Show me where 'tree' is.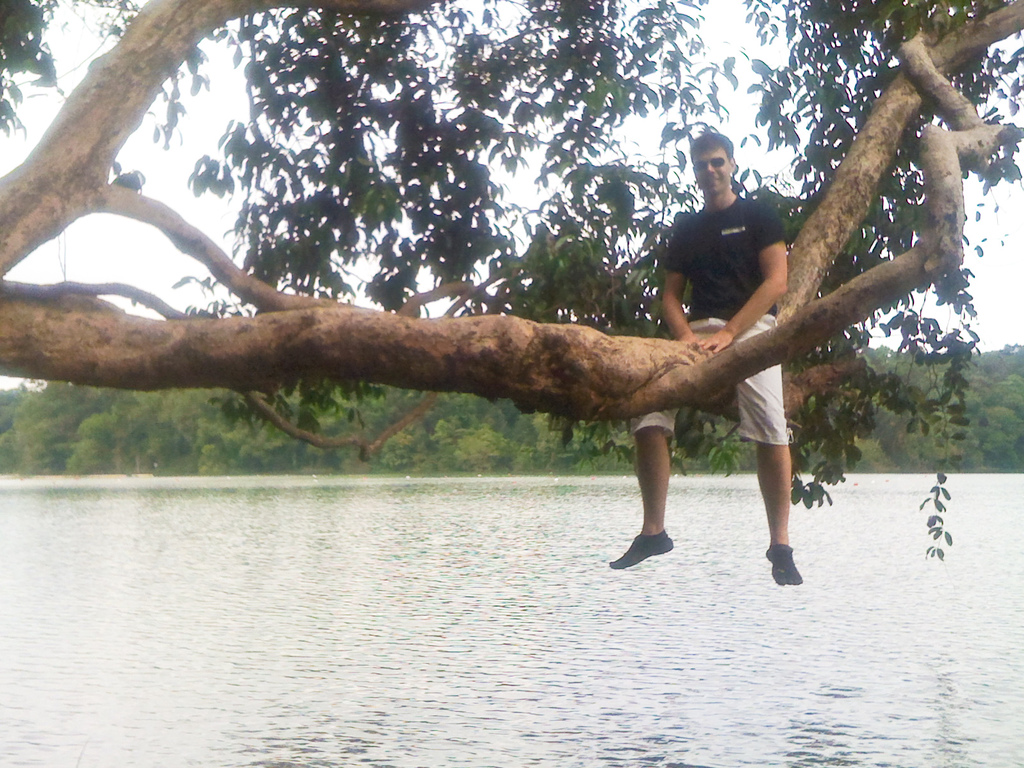
'tree' is at {"x1": 0, "y1": 0, "x2": 1023, "y2": 461}.
